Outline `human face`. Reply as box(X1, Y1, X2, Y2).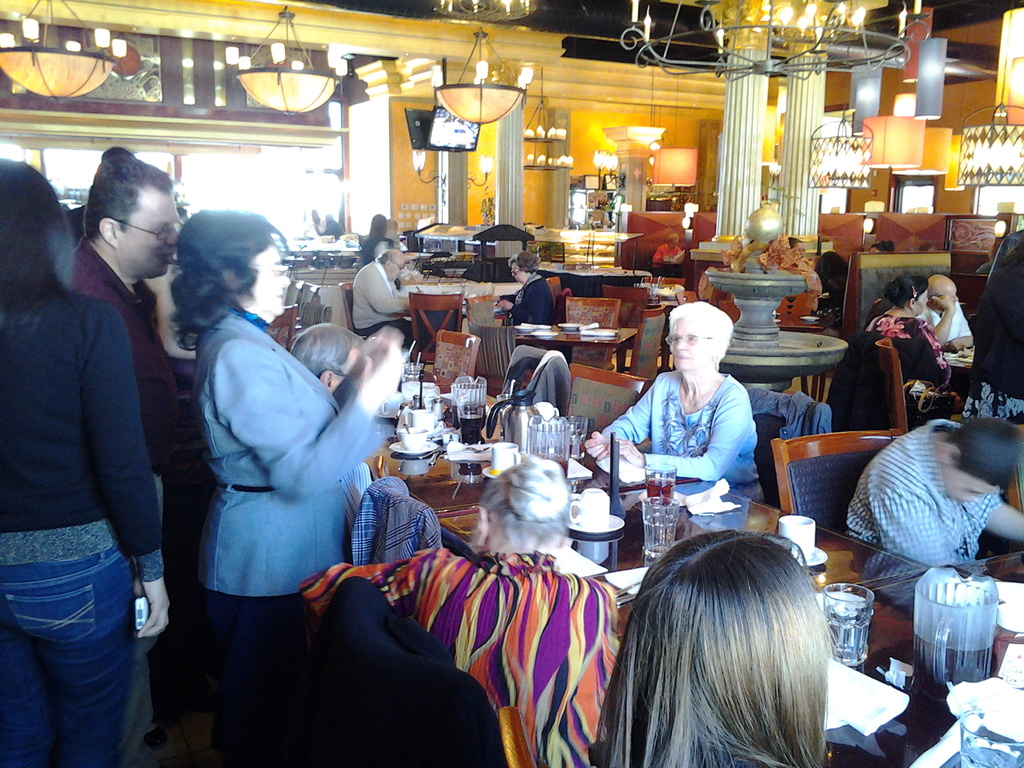
box(111, 191, 180, 275).
